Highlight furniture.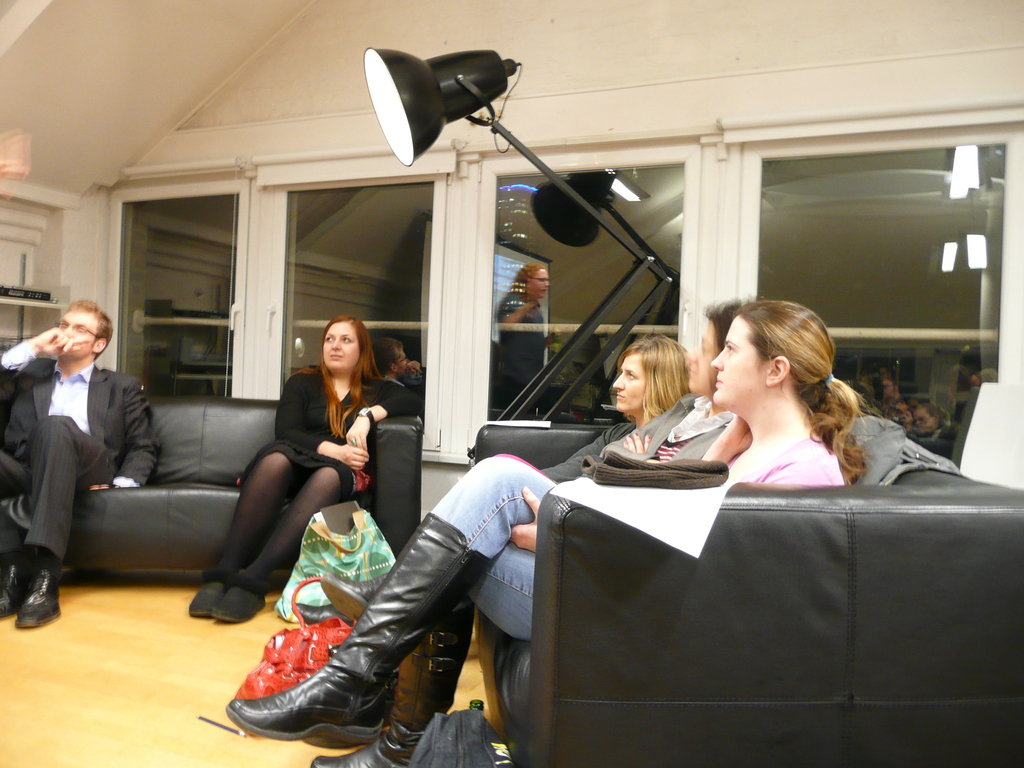
Highlighted region: crop(0, 394, 423, 563).
